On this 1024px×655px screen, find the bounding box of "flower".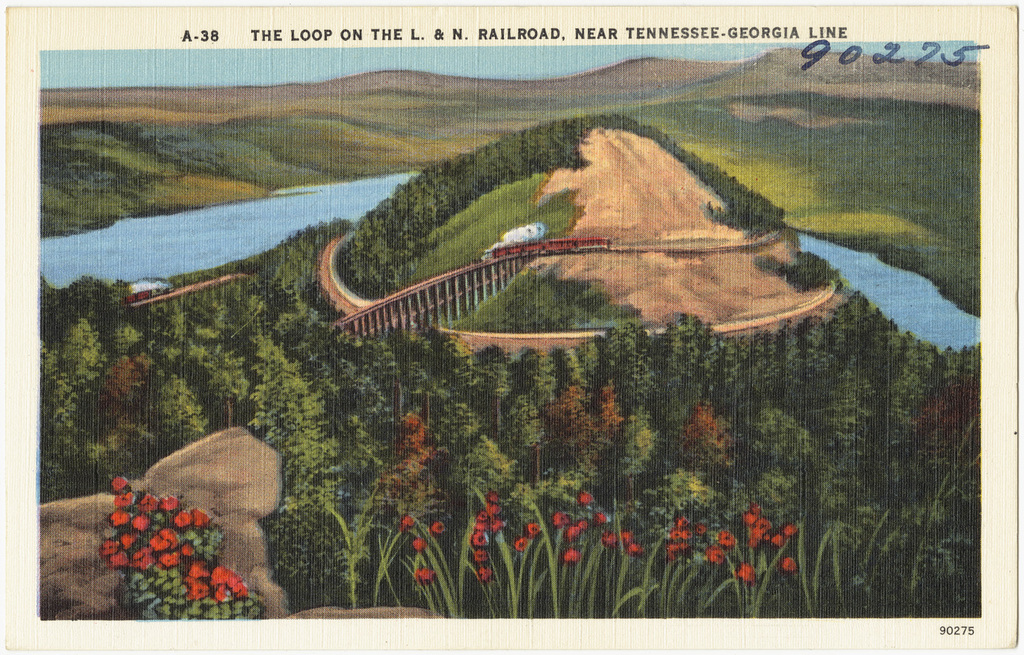
Bounding box: 468, 491, 498, 585.
